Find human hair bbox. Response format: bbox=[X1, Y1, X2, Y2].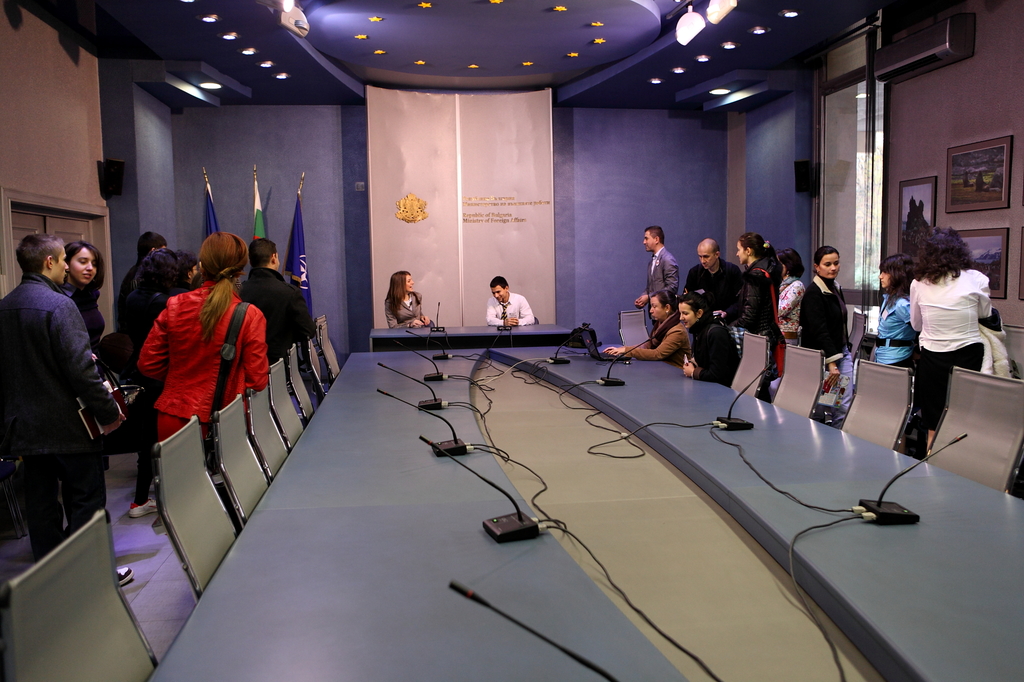
bbox=[250, 239, 279, 266].
